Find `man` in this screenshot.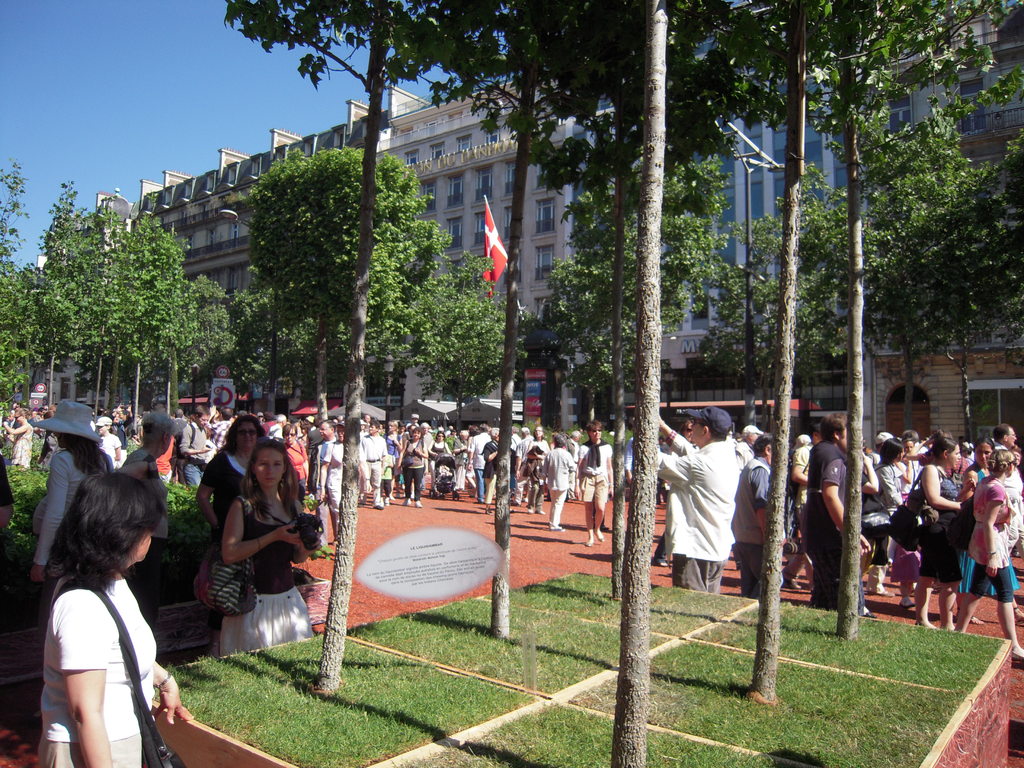
The bounding box for `man` is bbox=(991, 424, 1021, 498).
